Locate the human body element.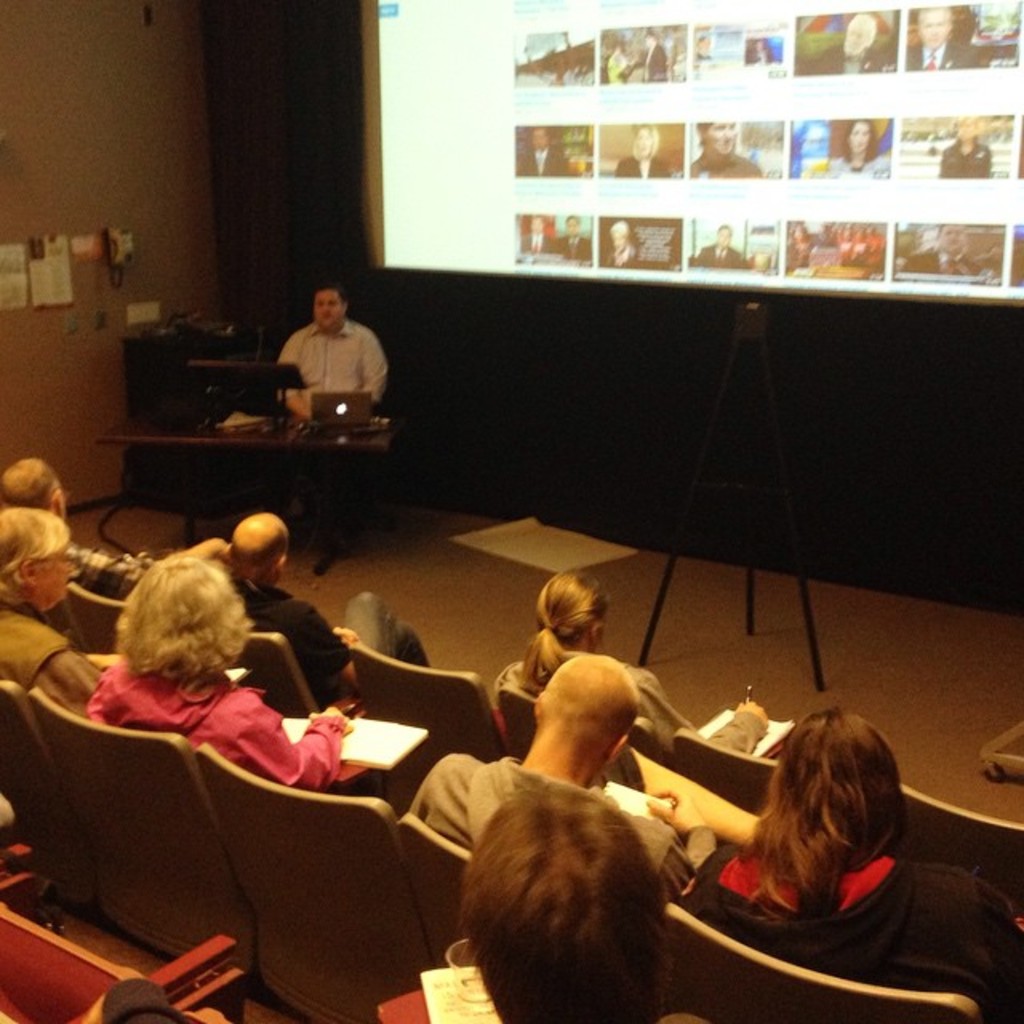
Element bbox: bbox=(906, 11, 973, 77).
